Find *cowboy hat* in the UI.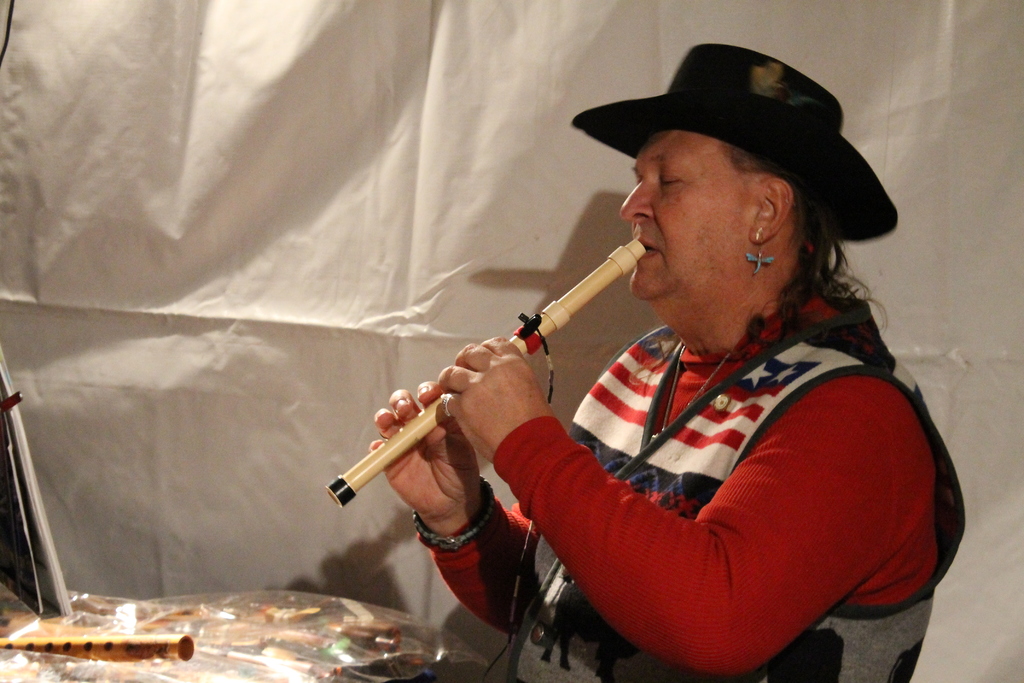
UI element at box=[592, 40, 892, 233].
